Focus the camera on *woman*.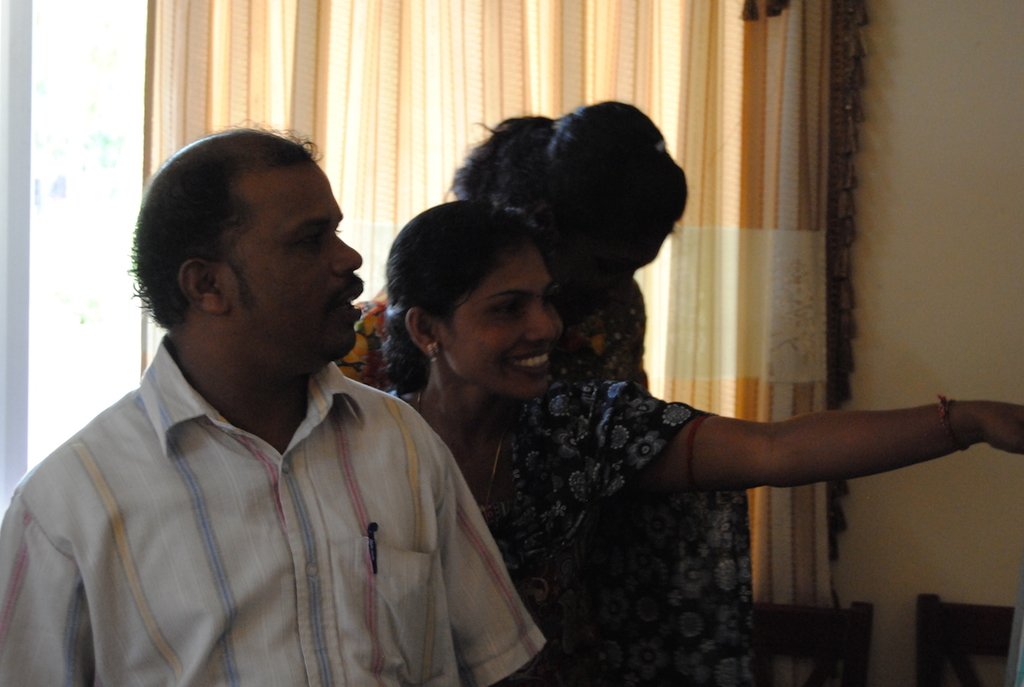
Focus region: {"x1": 360, "y1": 94, "x2": 780, "y2": 686}.
